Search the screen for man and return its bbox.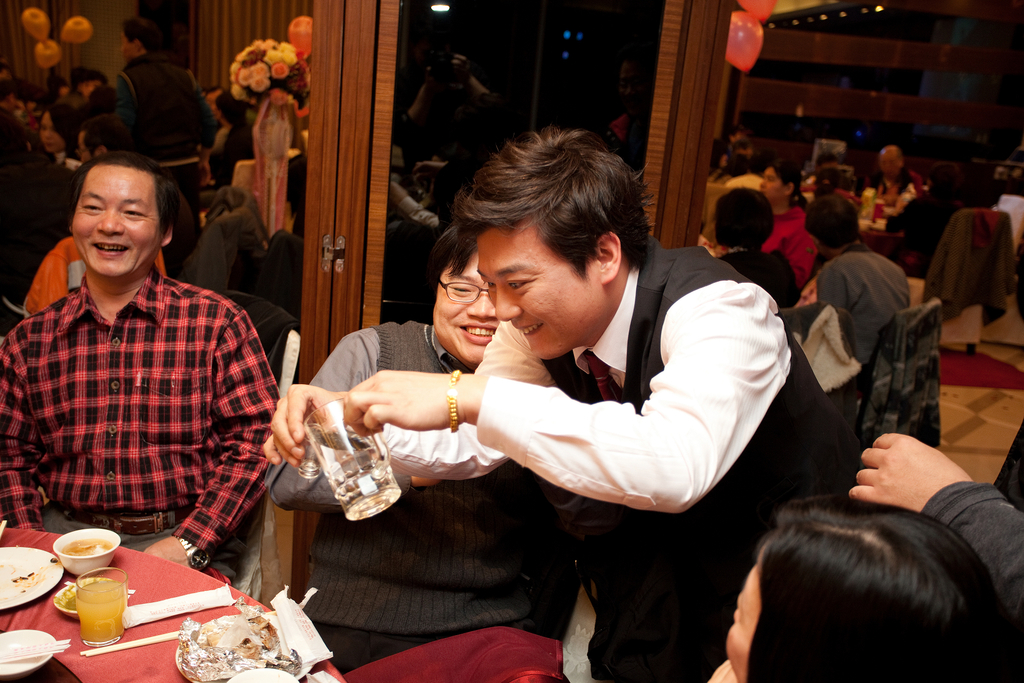
Found: l=872, t=144, r=922, b=228.
